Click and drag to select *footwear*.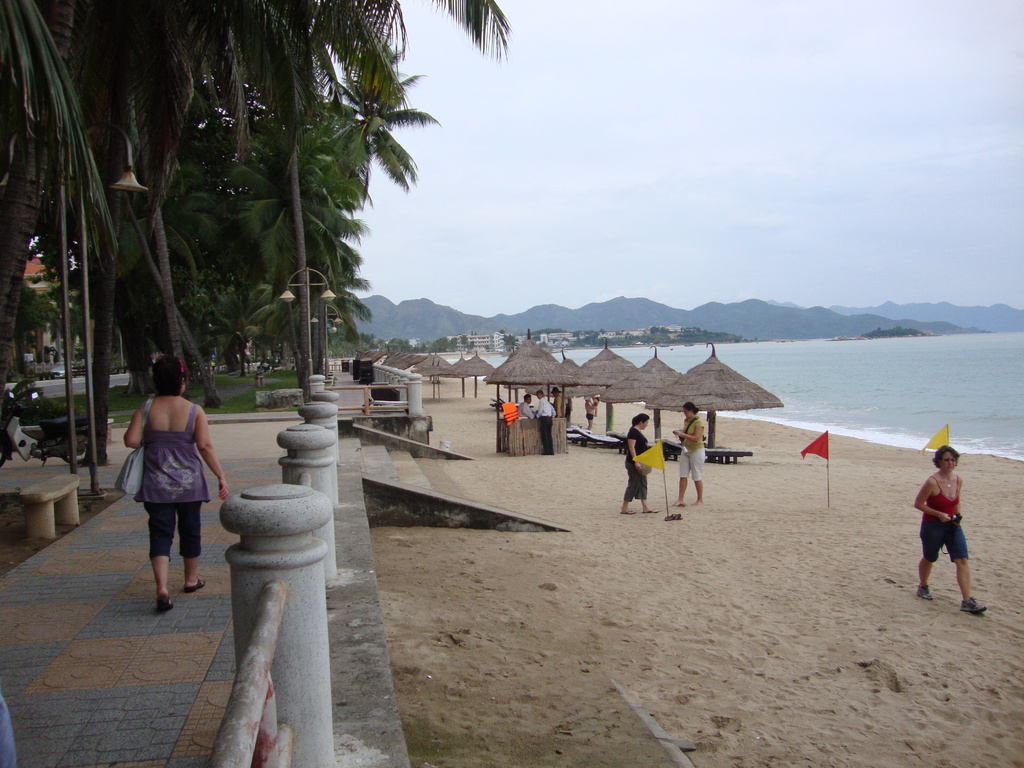
Selection: BBox(620, 508, 636, 516).
